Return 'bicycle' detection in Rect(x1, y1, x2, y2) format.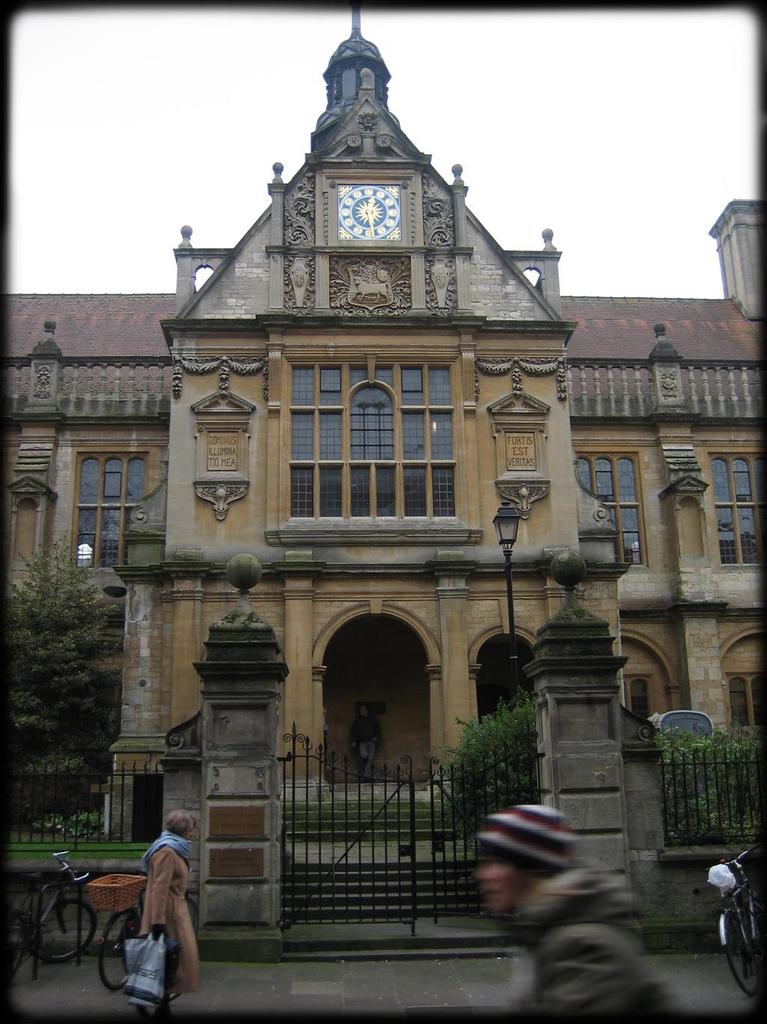
Rect(97, 875, 201, 995).
